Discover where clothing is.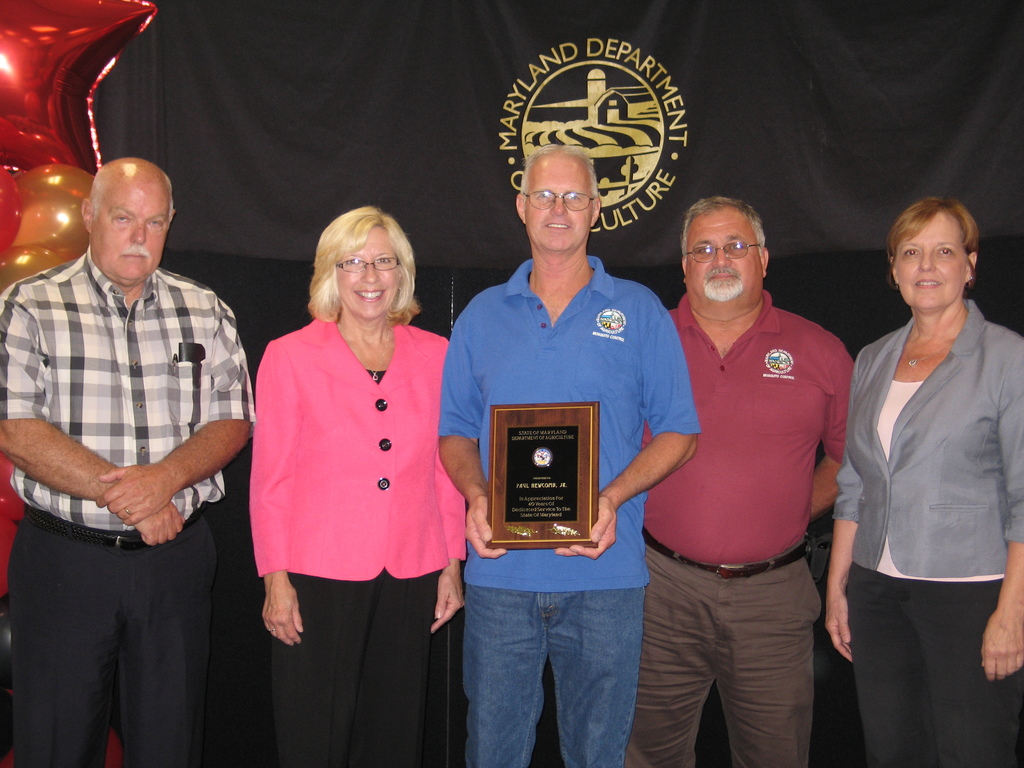
Discovered at (left=634, top=289, right=853, bottom=767).
